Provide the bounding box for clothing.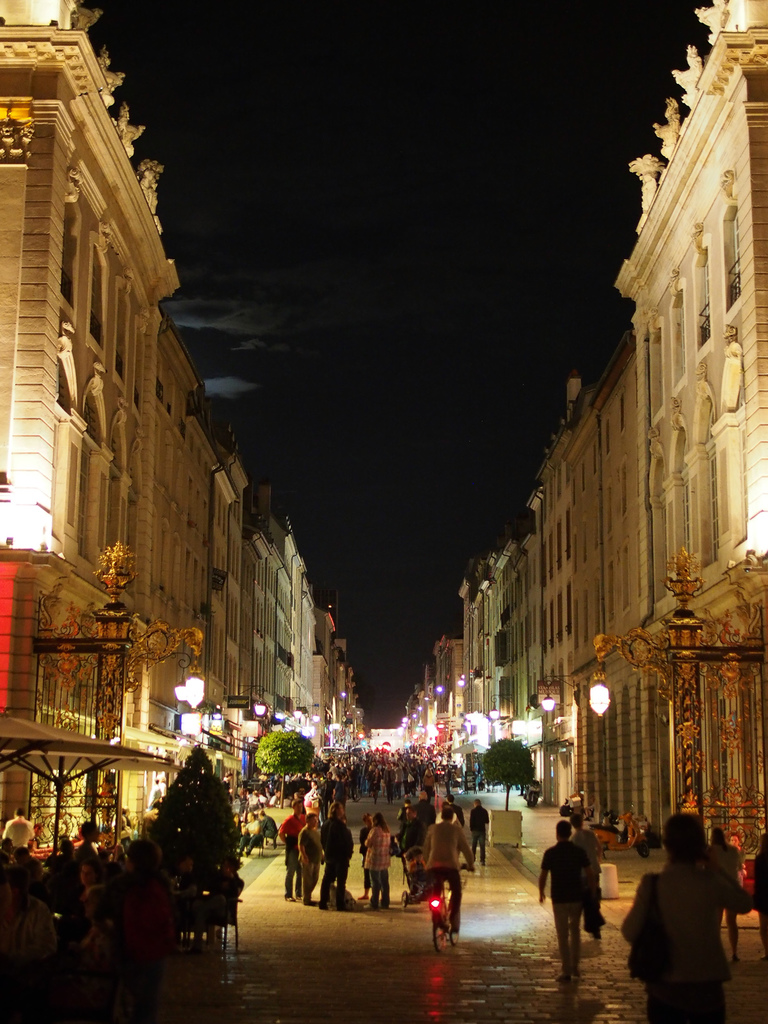
422 824 475 919.
